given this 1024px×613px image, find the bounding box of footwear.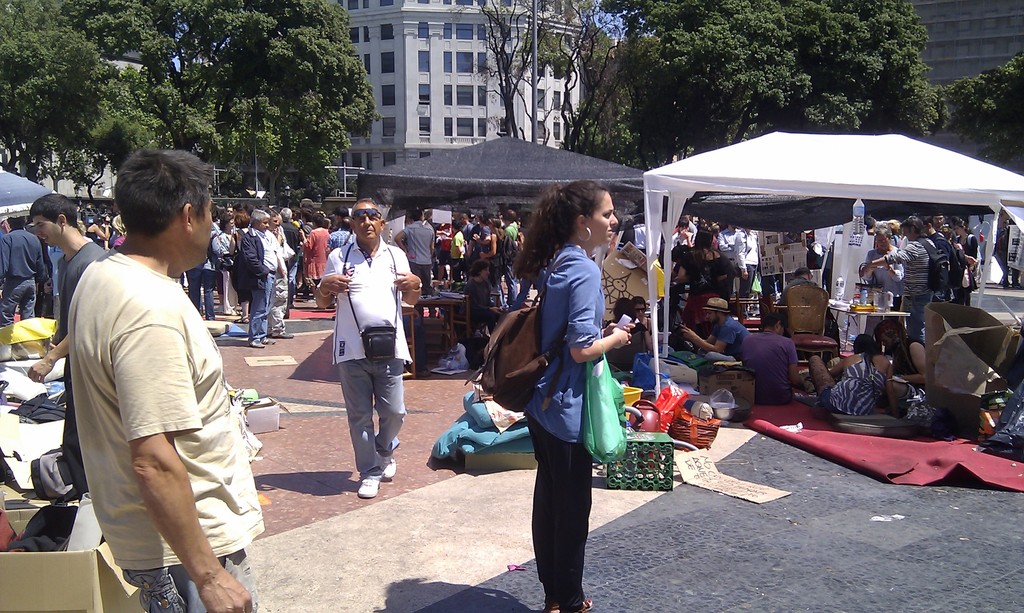
box=[248, 338, 262, 346].
